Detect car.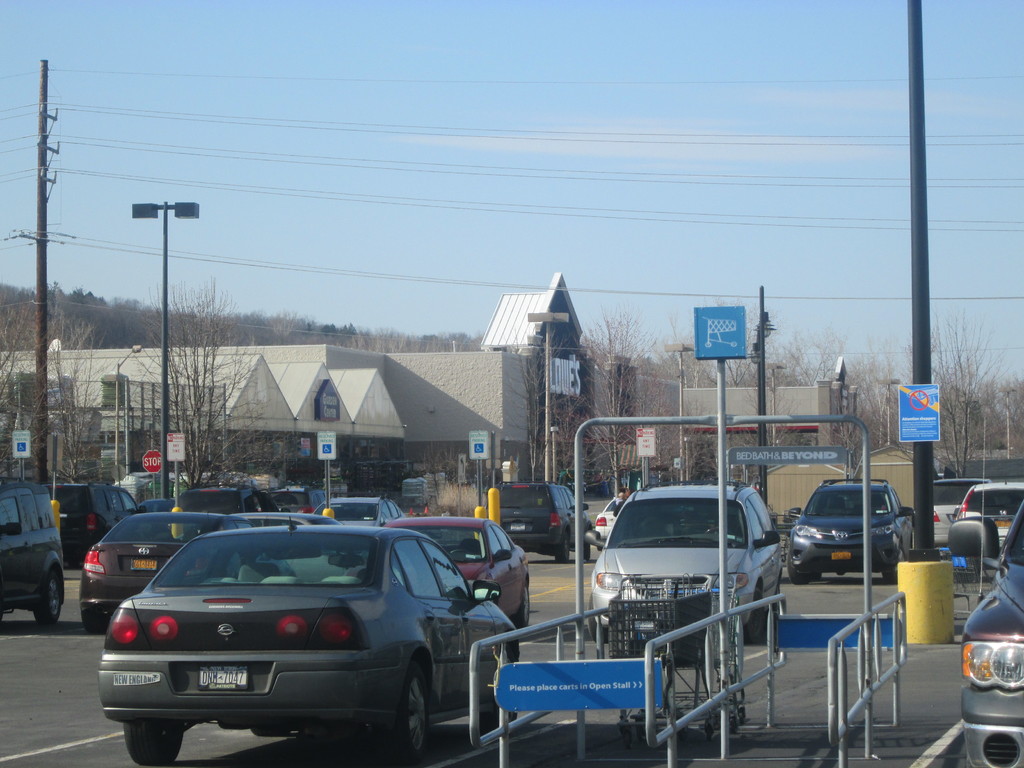
Detected at [x1=77, y1=498, x2=304, y2=630].
